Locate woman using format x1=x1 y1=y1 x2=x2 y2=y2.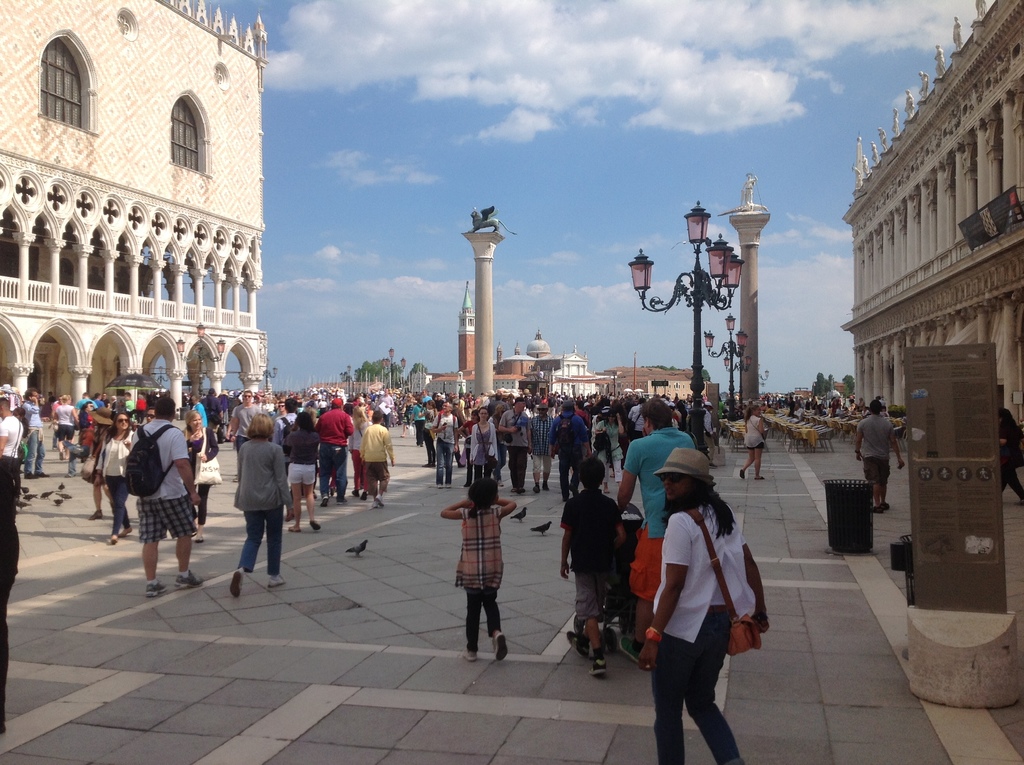
x1=737 y1=403 x2=768 y2=482.
